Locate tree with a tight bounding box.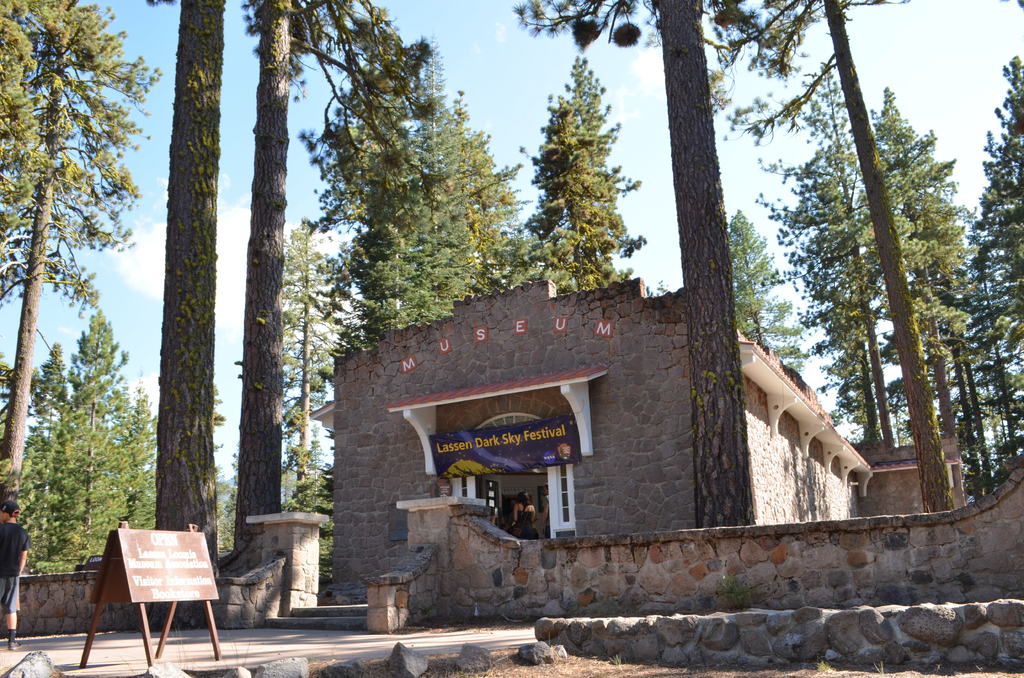
bbox(227, 0, 436, 565).
